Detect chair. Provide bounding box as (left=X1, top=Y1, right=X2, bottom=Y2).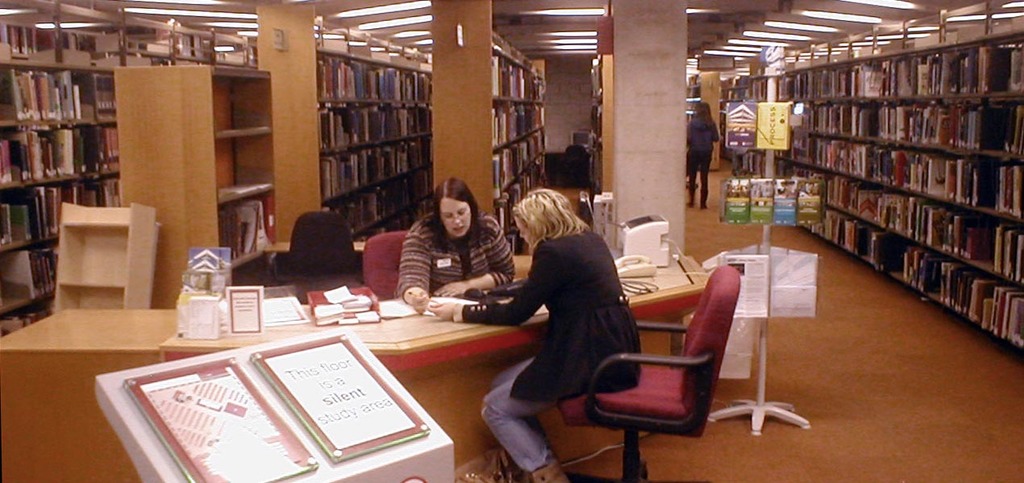
(left=266, top=210, right=362, bottom=293).
